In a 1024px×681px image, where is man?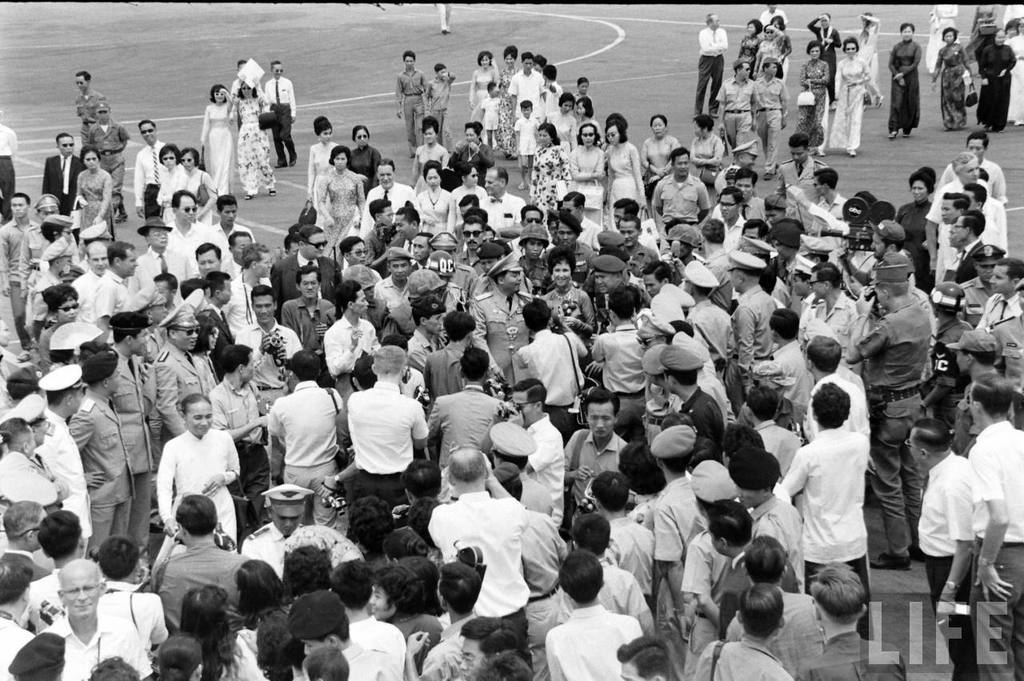
select_region(107, 310, 151, 540).
